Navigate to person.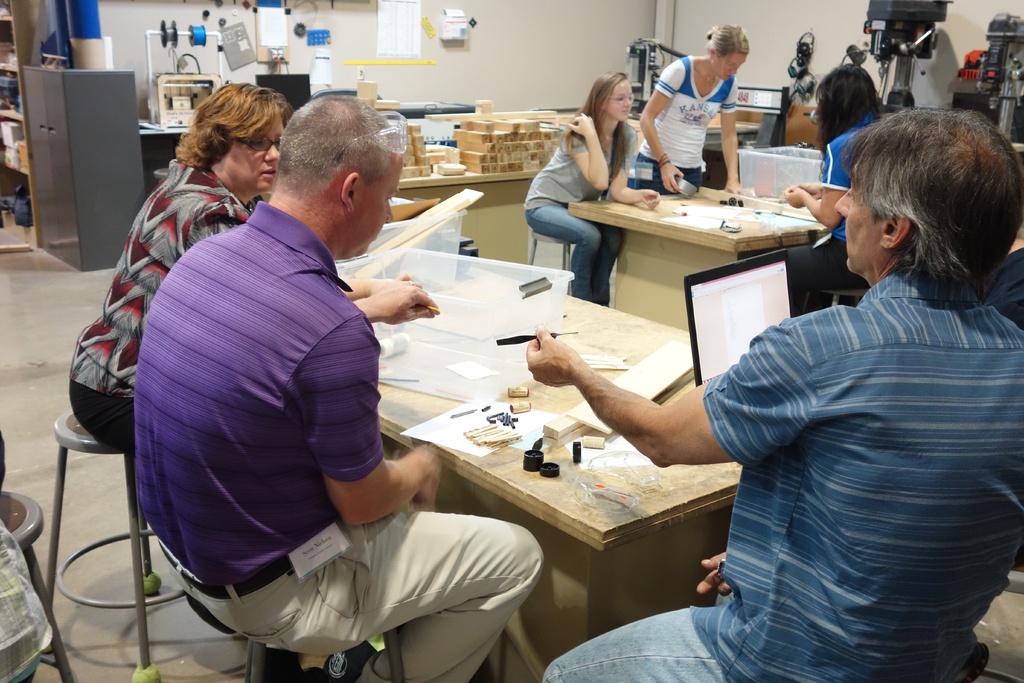
Navigation target: detection(63, 78, 288, 454).
